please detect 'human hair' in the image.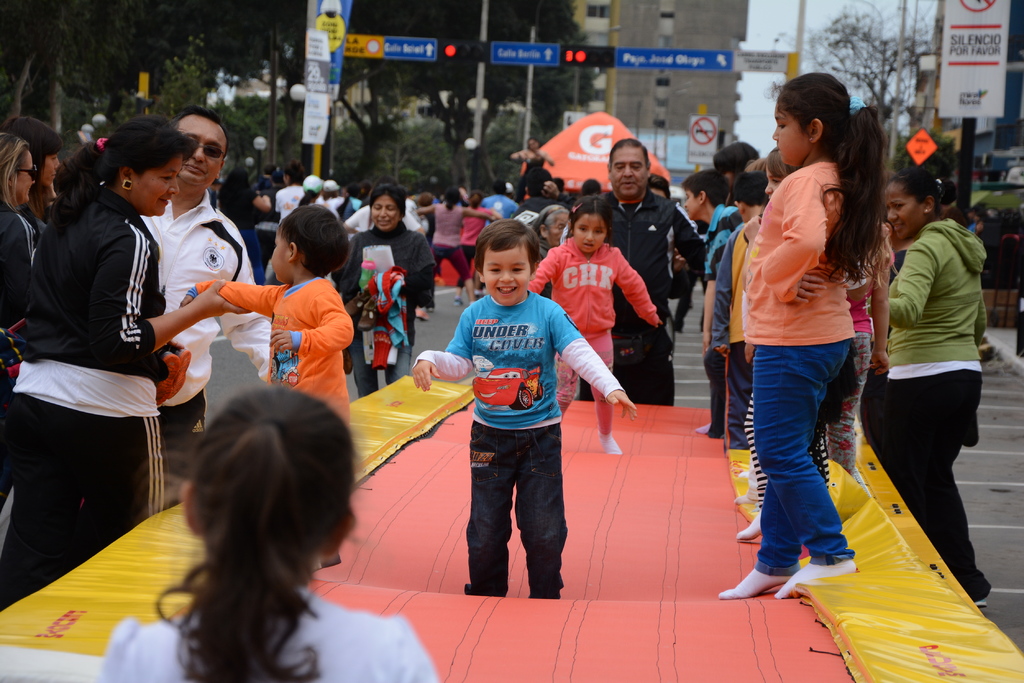
<box>467,189,486,208</box>.
